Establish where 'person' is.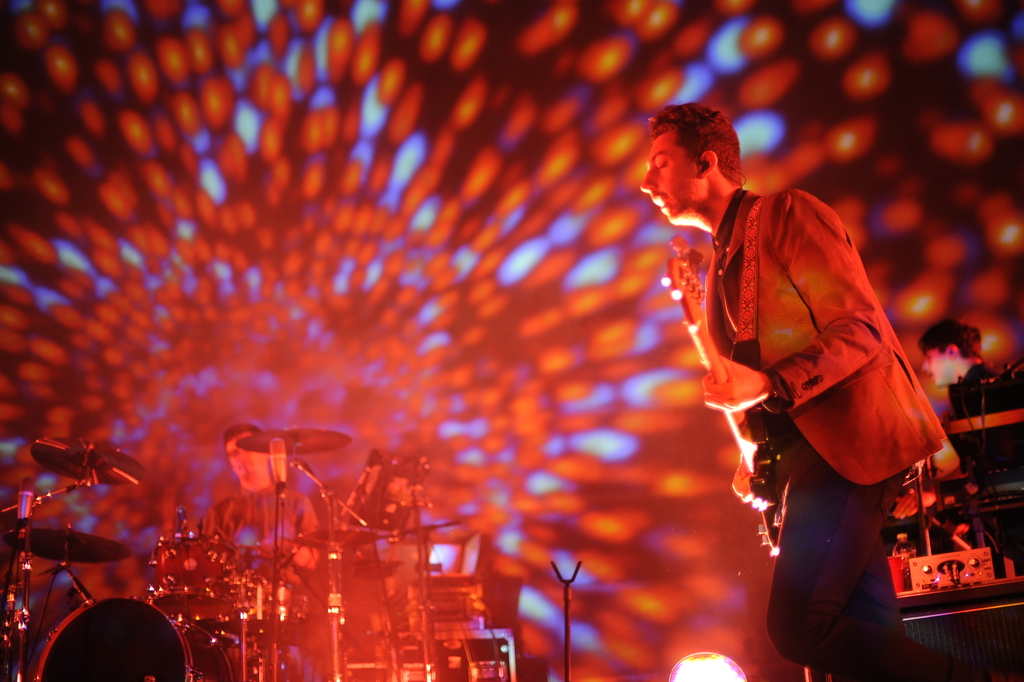
Established at (x1=198, y1=422, x2=330, y2=666).
